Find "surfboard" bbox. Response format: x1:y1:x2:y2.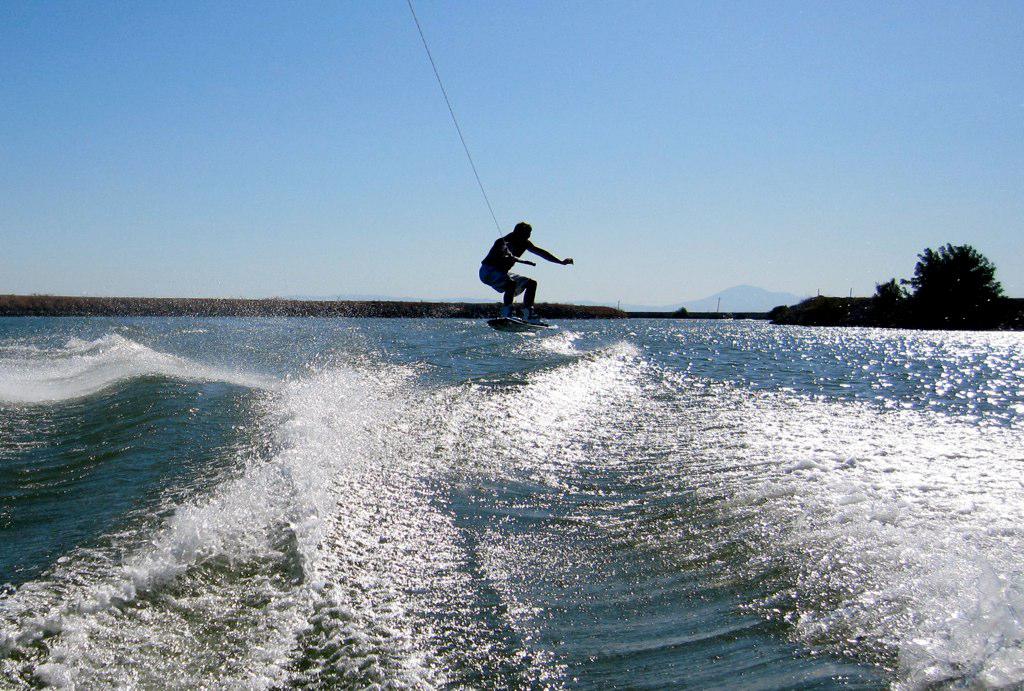
488:319:551:339.
